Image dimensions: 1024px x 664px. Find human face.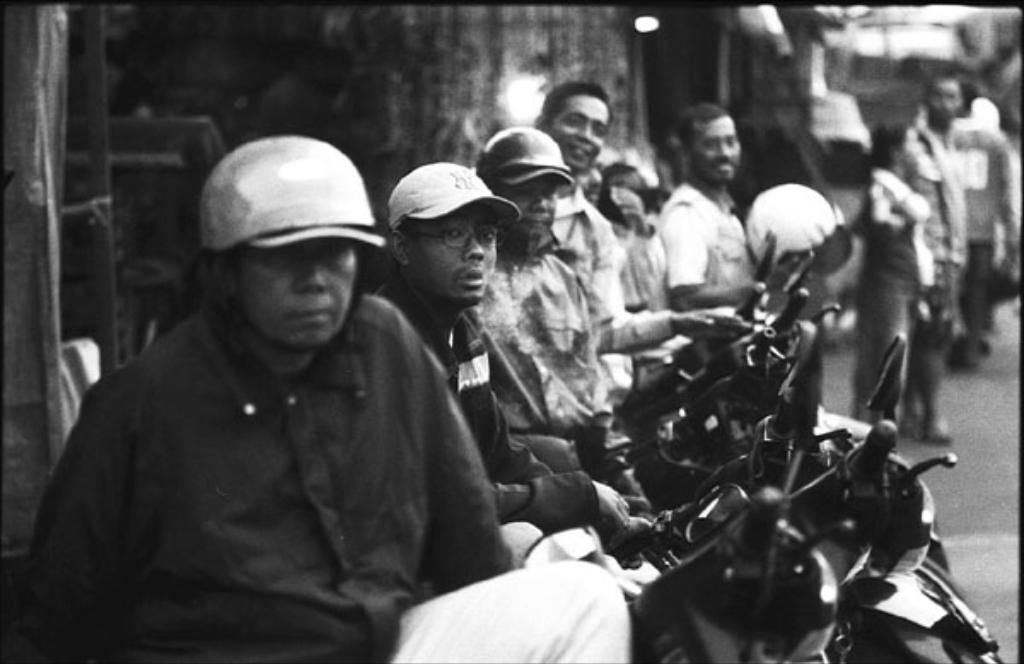
pyautogui.locateOnScreen(237, 244, 353, 341).
